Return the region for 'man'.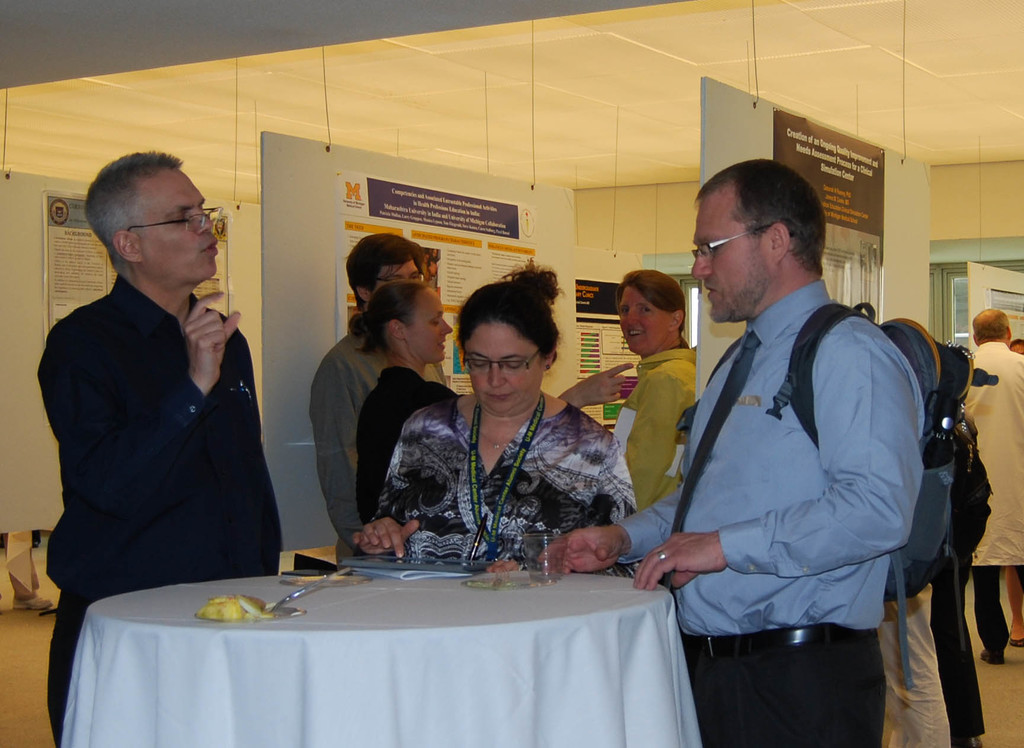
x1=524 y1=147 x2=943 y2=739.
